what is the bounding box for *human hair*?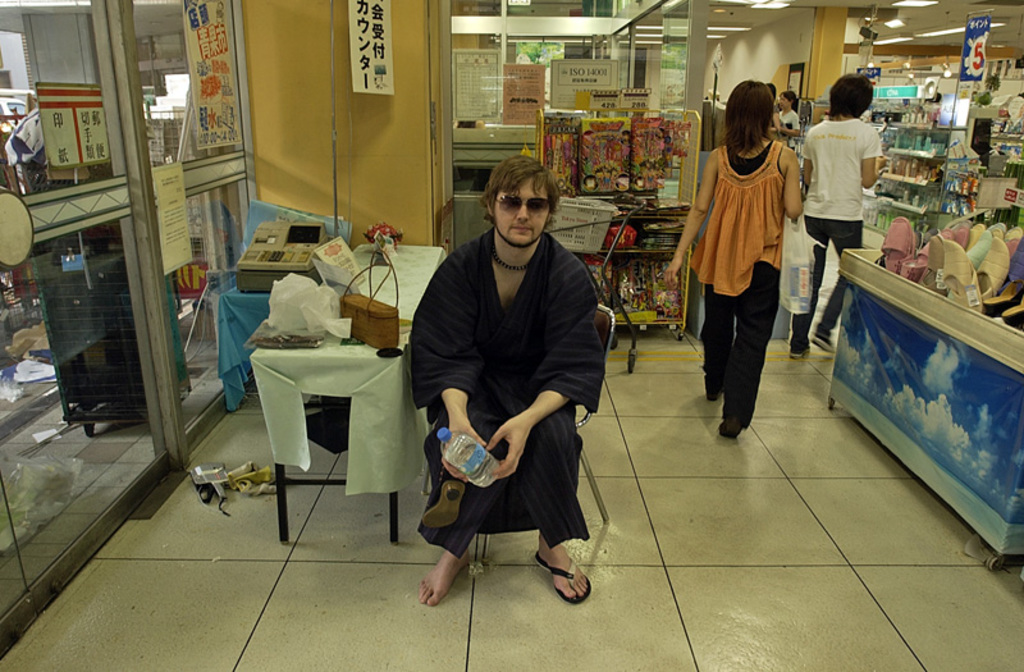
481 152 562 225.
